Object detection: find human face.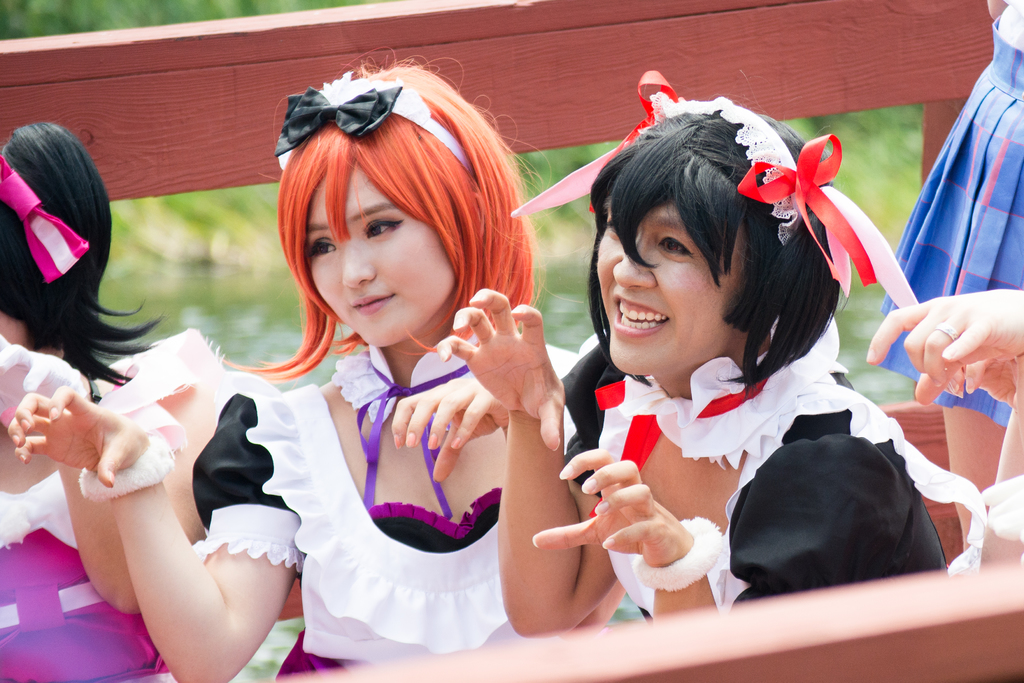
311 169 458 347.
